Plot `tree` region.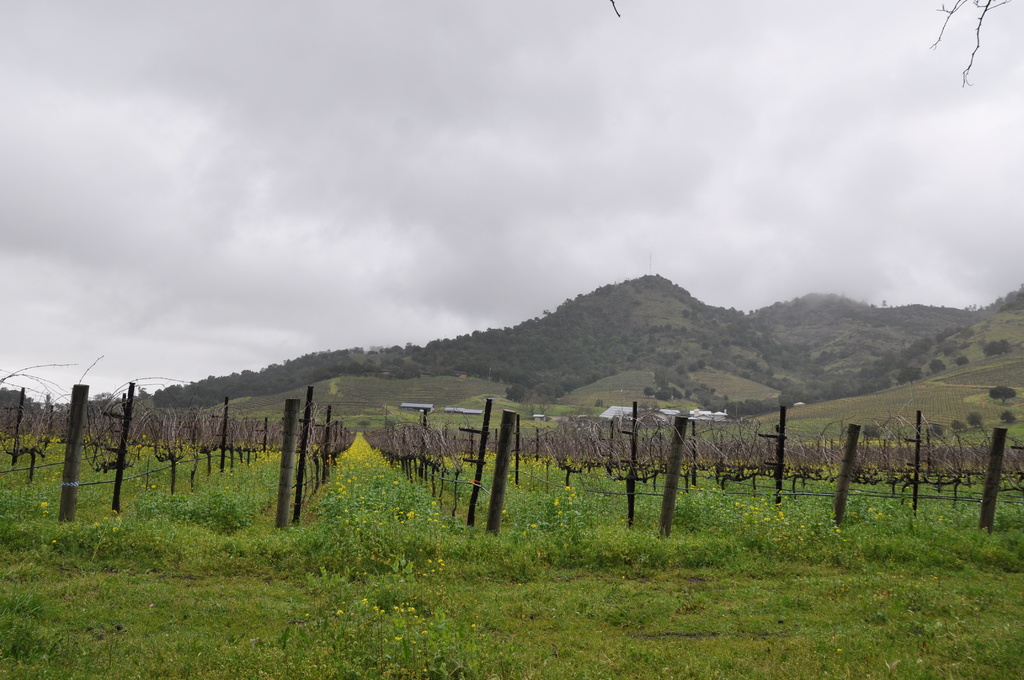
Plotted at (x1=1001, y1=416, x2=1012, y2=419).
